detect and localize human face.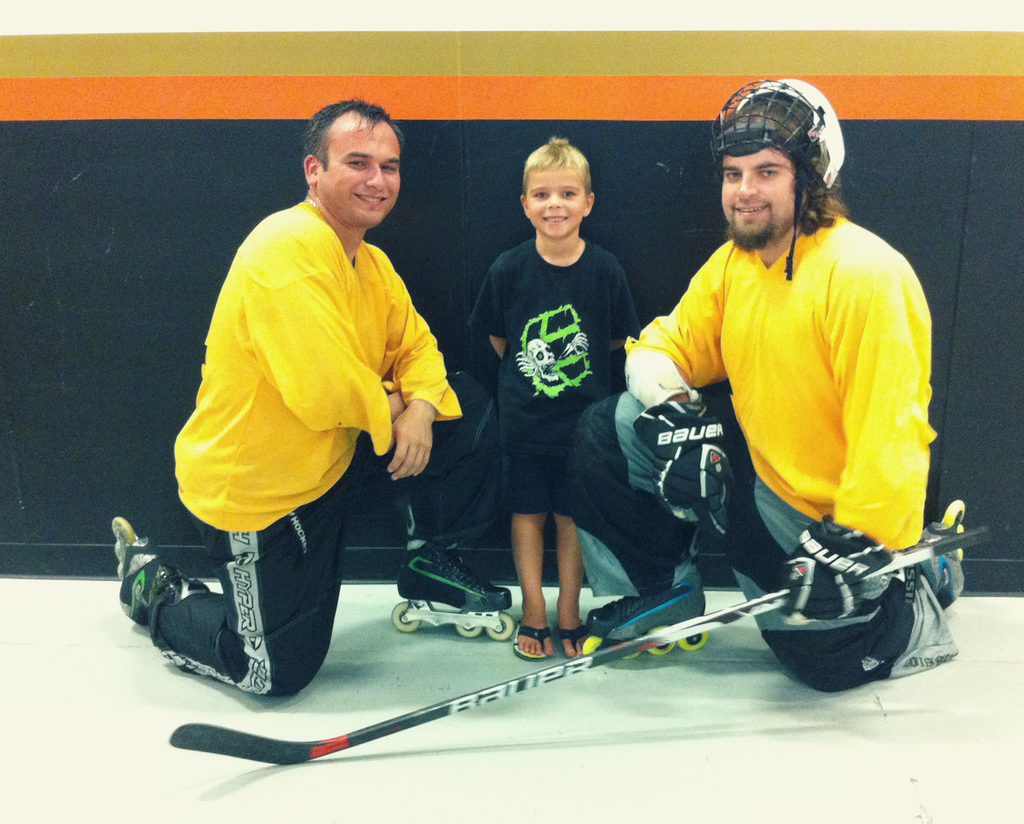
Localized at (left=317, top=124, right=400, bottom=230).
